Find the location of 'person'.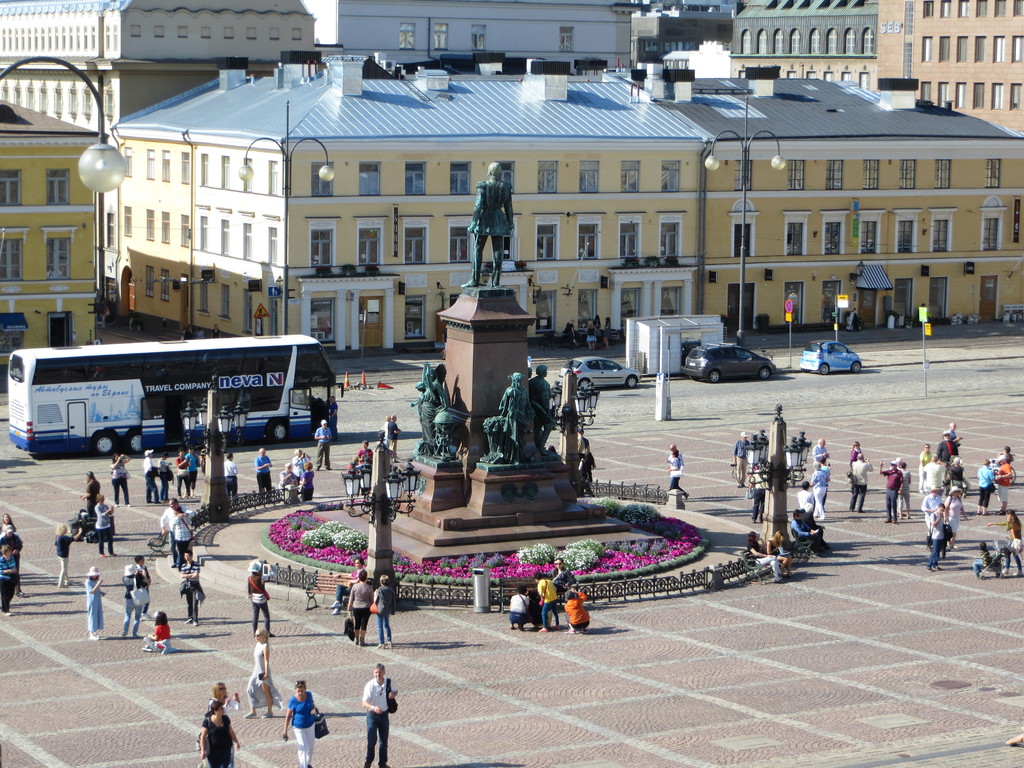
Location: [376,573,395,652].
